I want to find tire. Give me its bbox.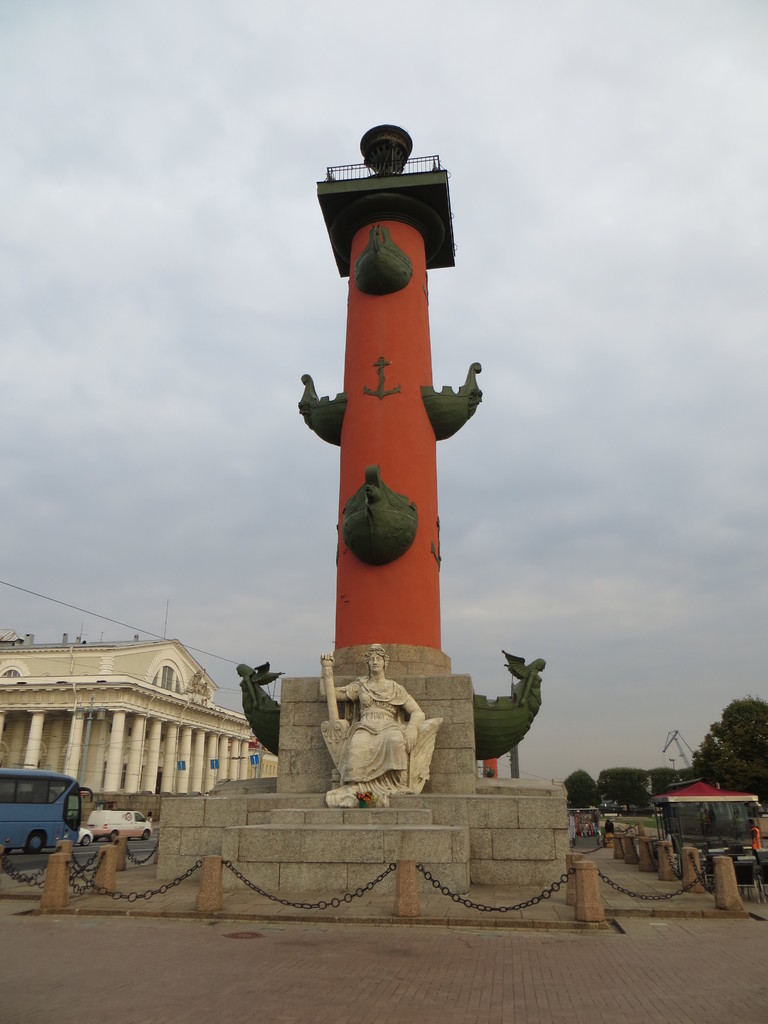
pyautogui.locateOnScreen(109, 832, 117, 844).
